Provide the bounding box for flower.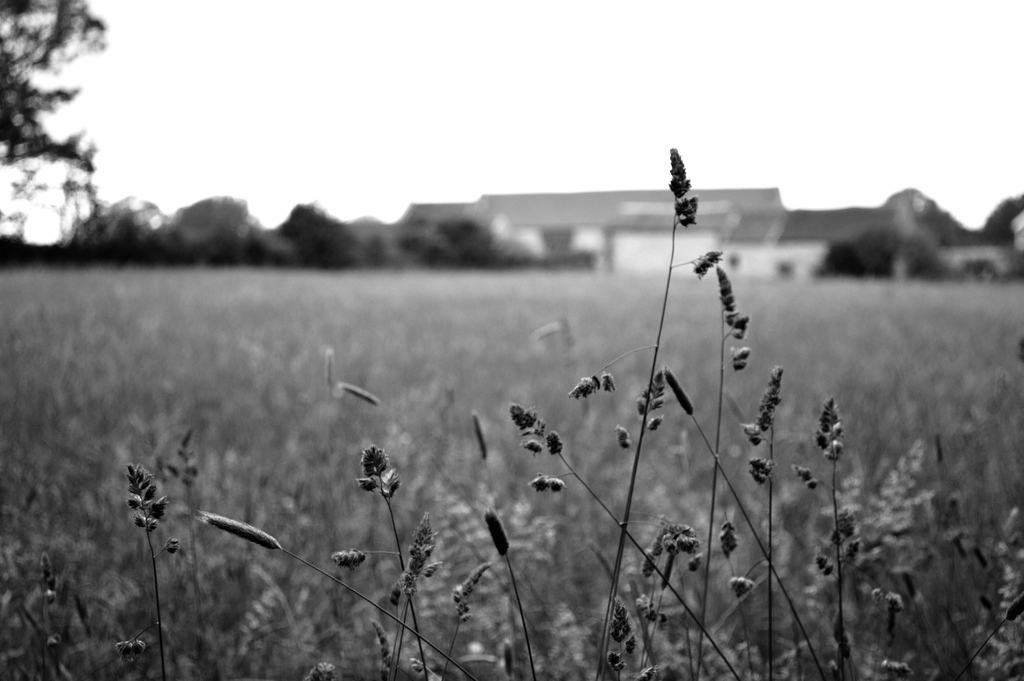
511, 404, 568, 461.
